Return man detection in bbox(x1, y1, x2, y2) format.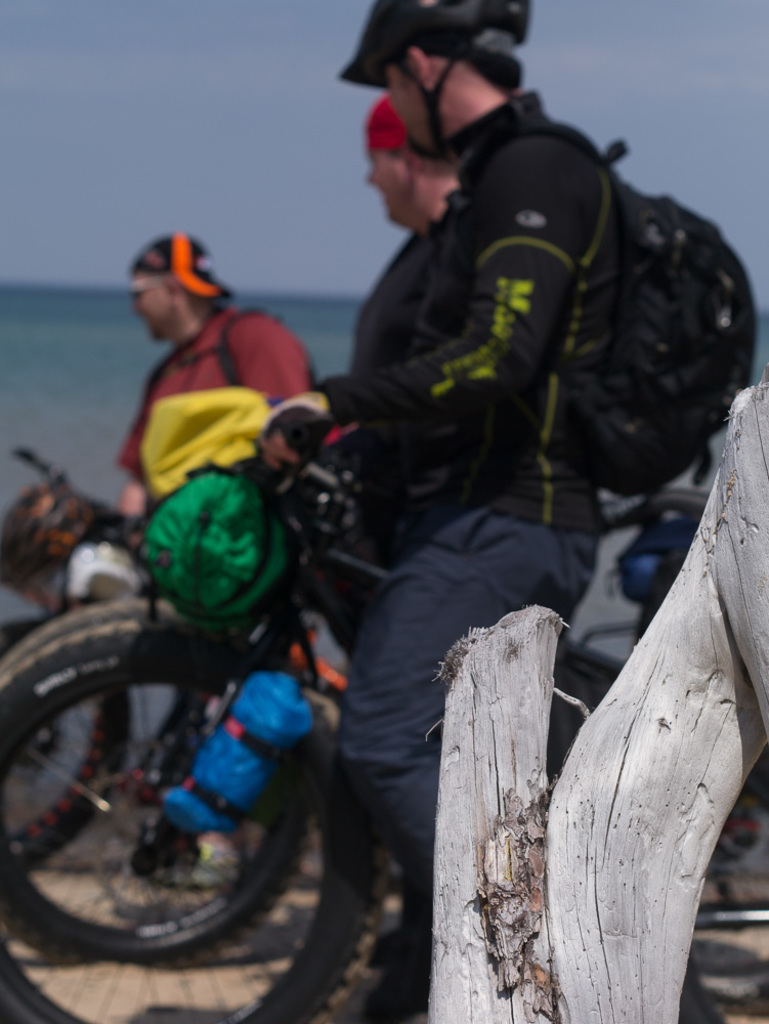
bbox(341, 85, 461, 573).
